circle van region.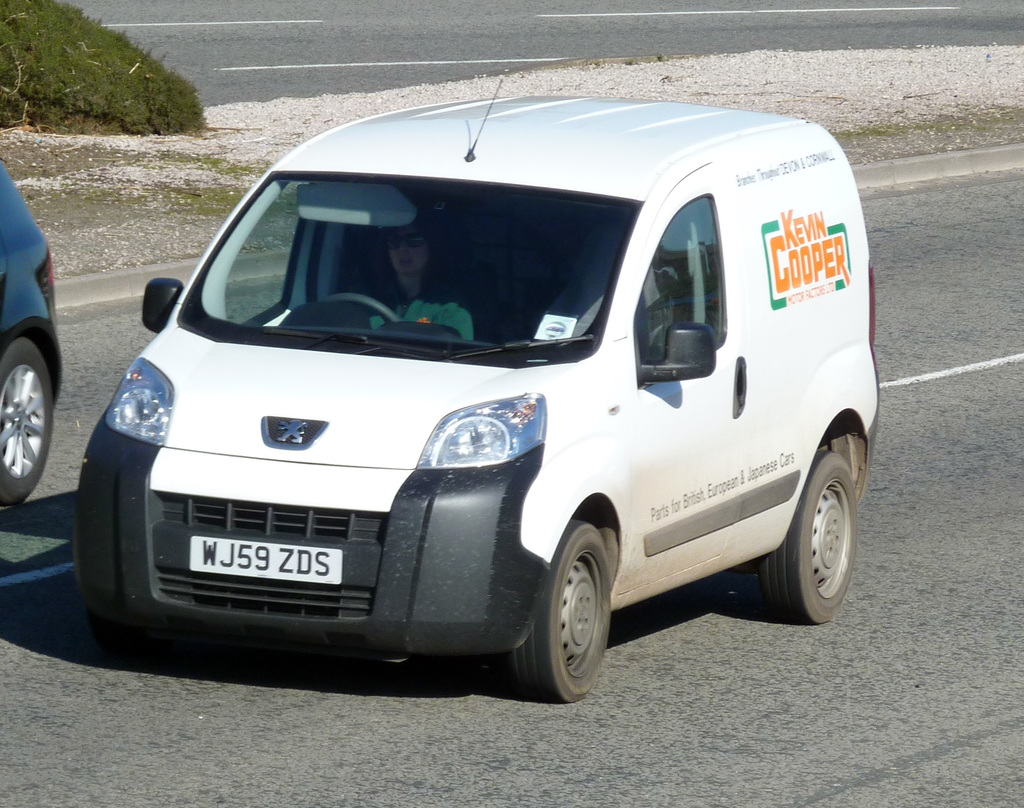
Region: {"left": 70, "top": 76, "right": 884, "bottom": 704}.
